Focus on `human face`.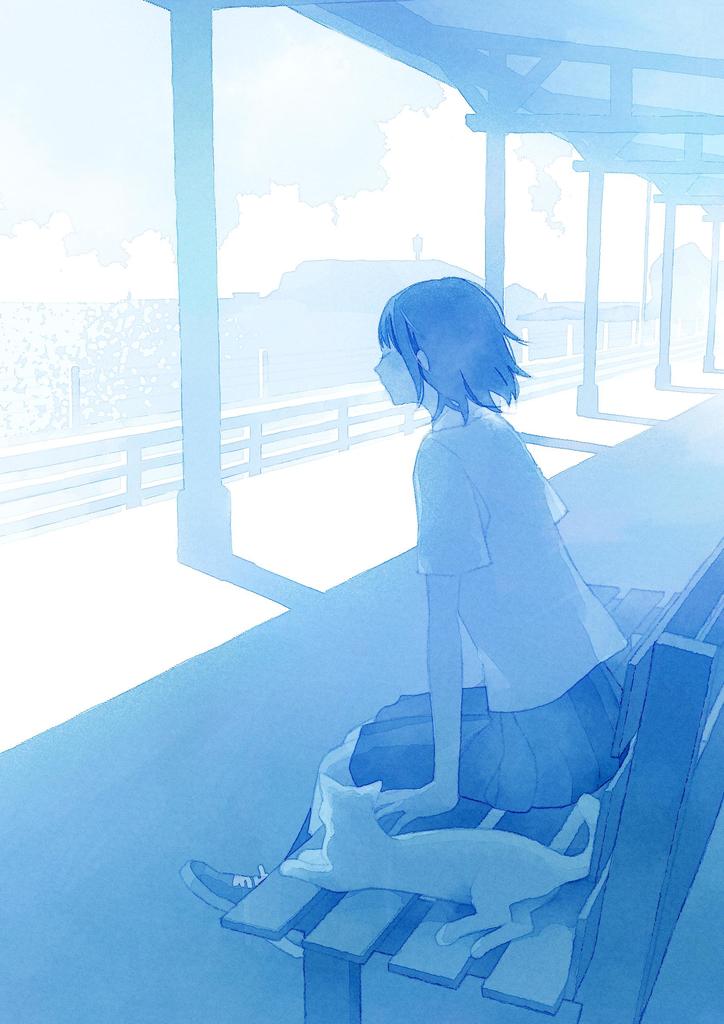
Focused at bbox=[375, 344, 424, 404].
